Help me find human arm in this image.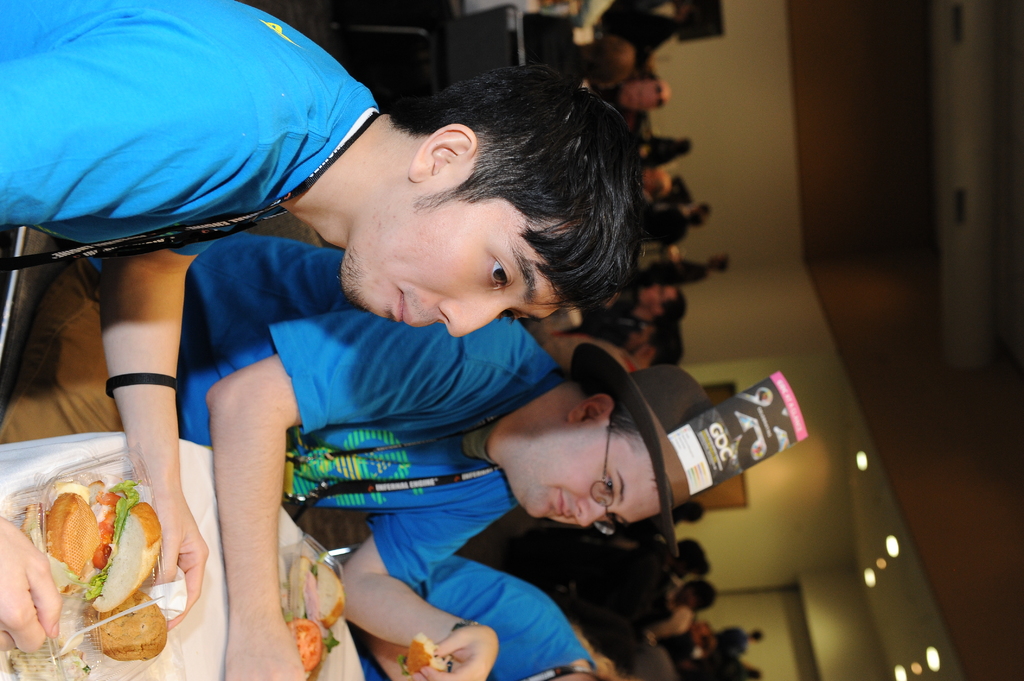
Found it: bbox(334, 474, 502, 680).
